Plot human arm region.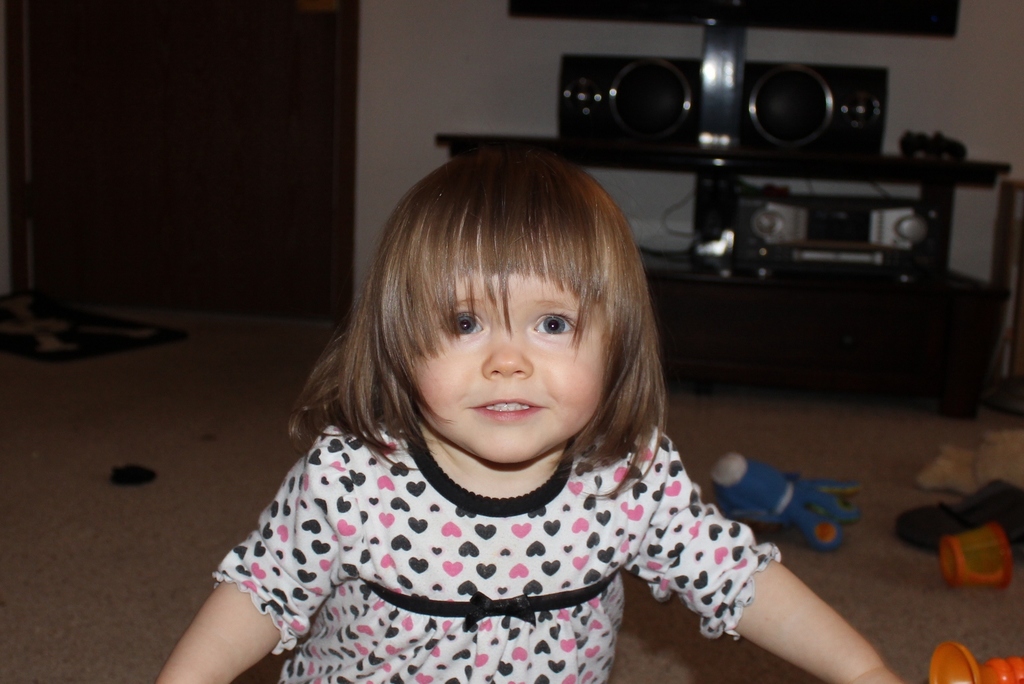
Plotted at (x1=616, y1=443, x2=874, y2=667).
